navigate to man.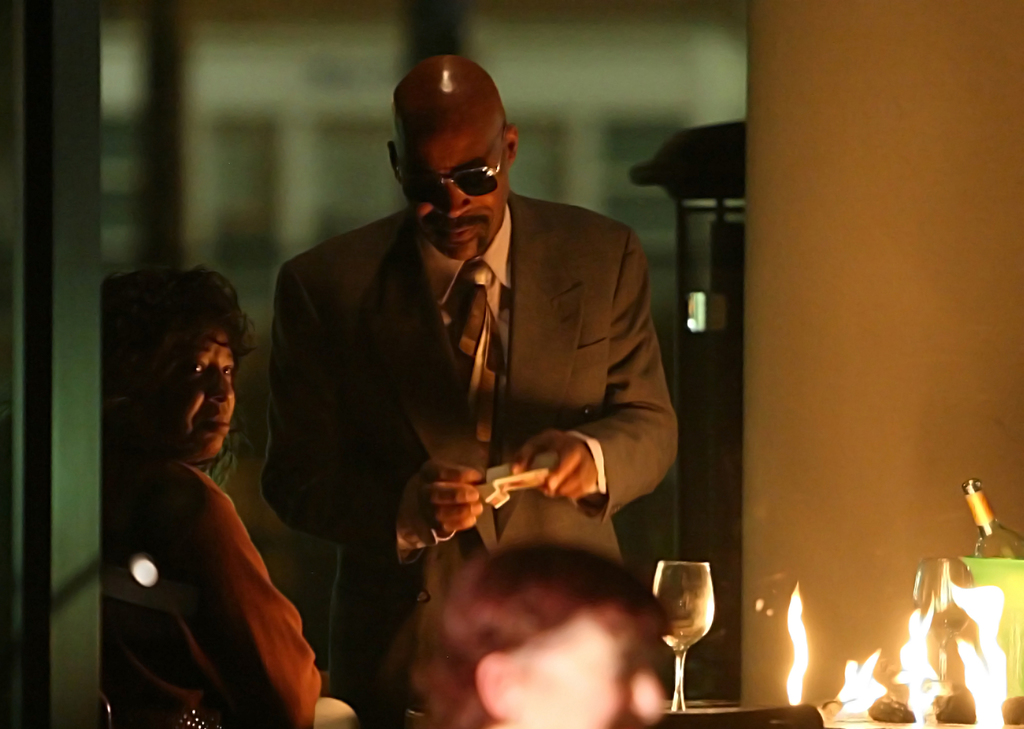
Navigation target: box=[259, 57, 678, 721].
